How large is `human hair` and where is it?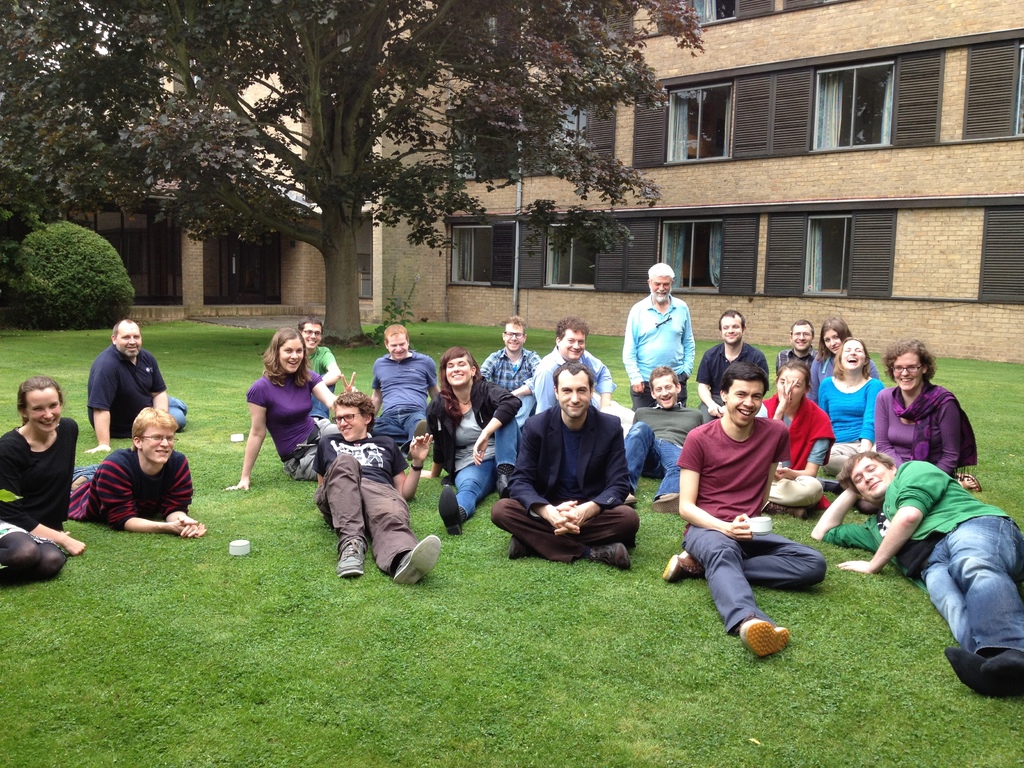
Bounding box: l=17, t=377, r=63, b=426.
